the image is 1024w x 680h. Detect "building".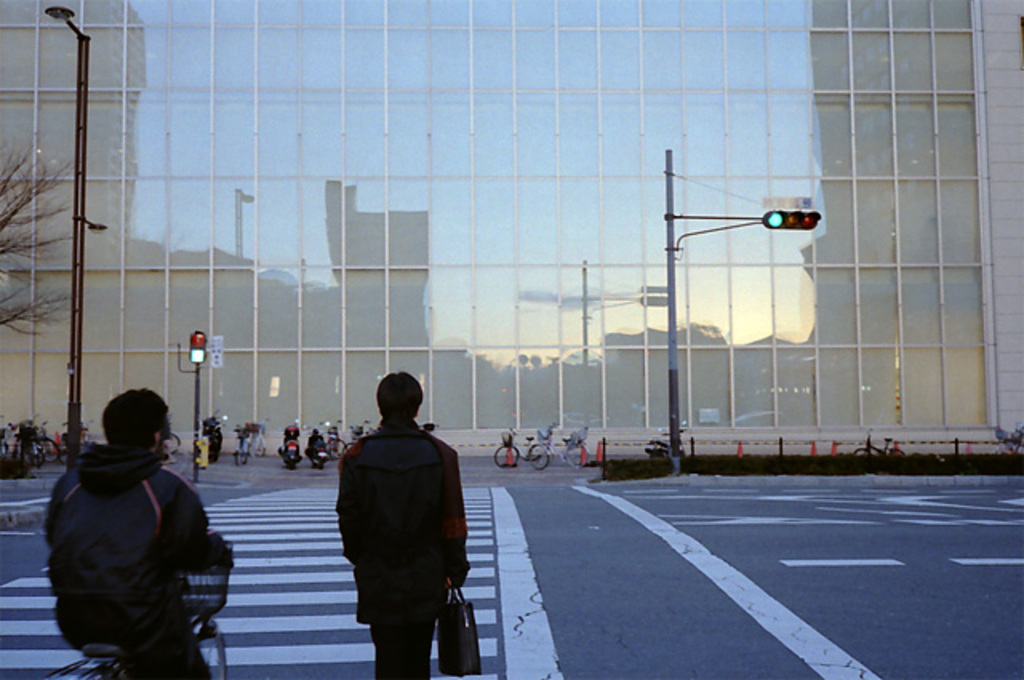
Detection: (x1=0, y1=0, x2=1022, y2=442).
